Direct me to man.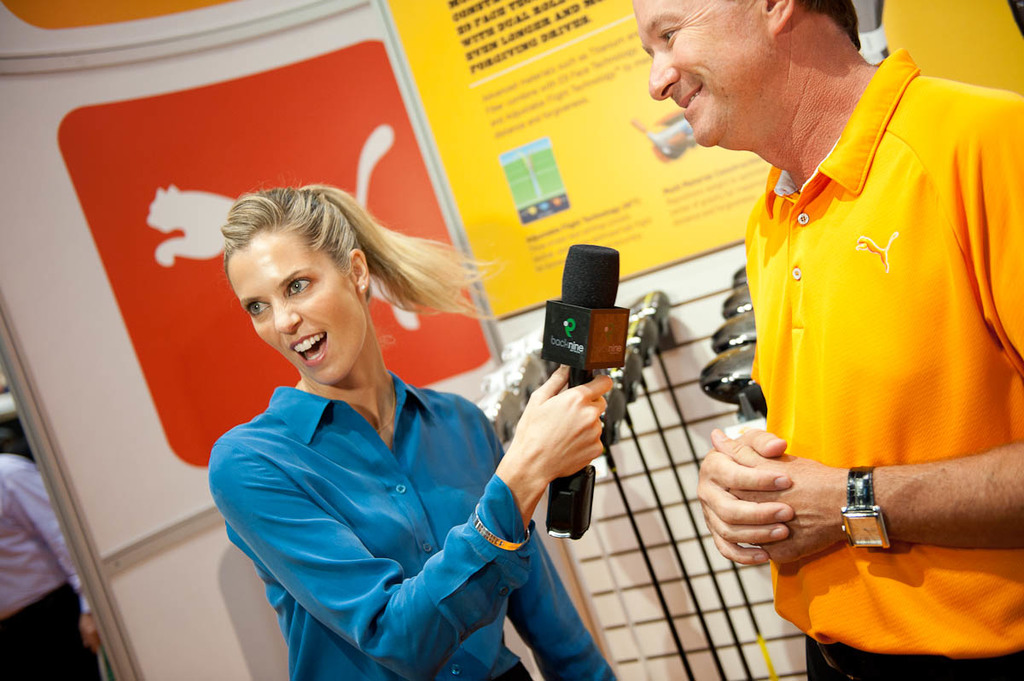
Direction: (x1=0, y1=451, x2=102, y2=680).
